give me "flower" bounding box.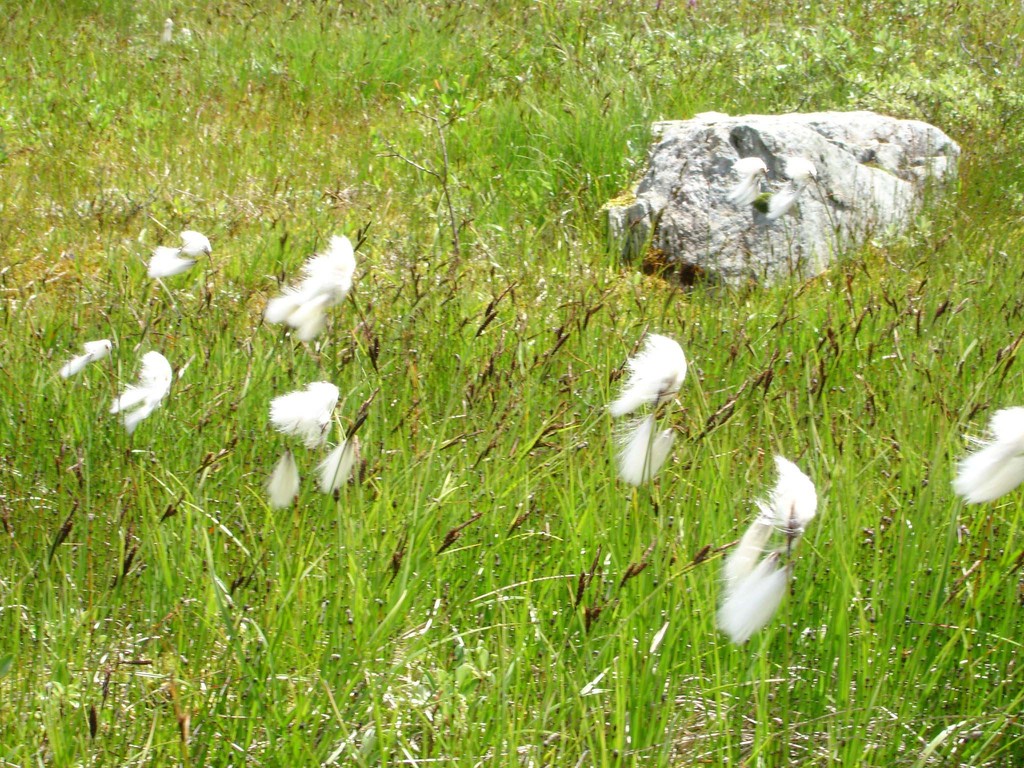
(267,376,348,447).
